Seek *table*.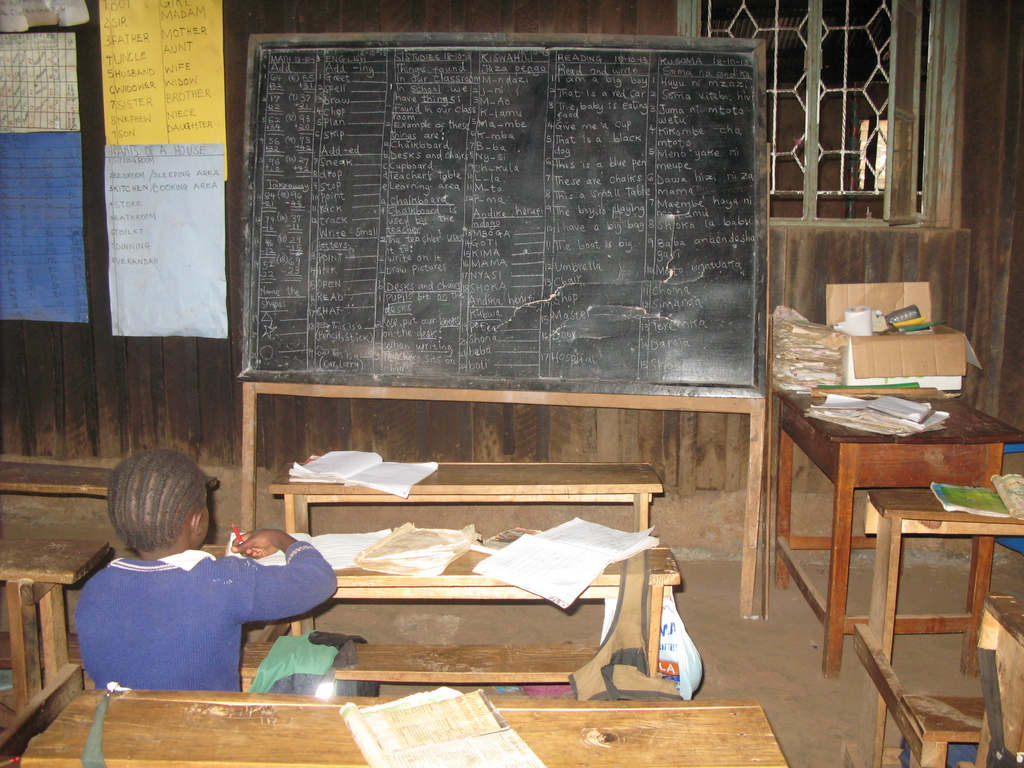
{"x1": 861, "y1": 484, "x2": 1023, "y2": 662}.
